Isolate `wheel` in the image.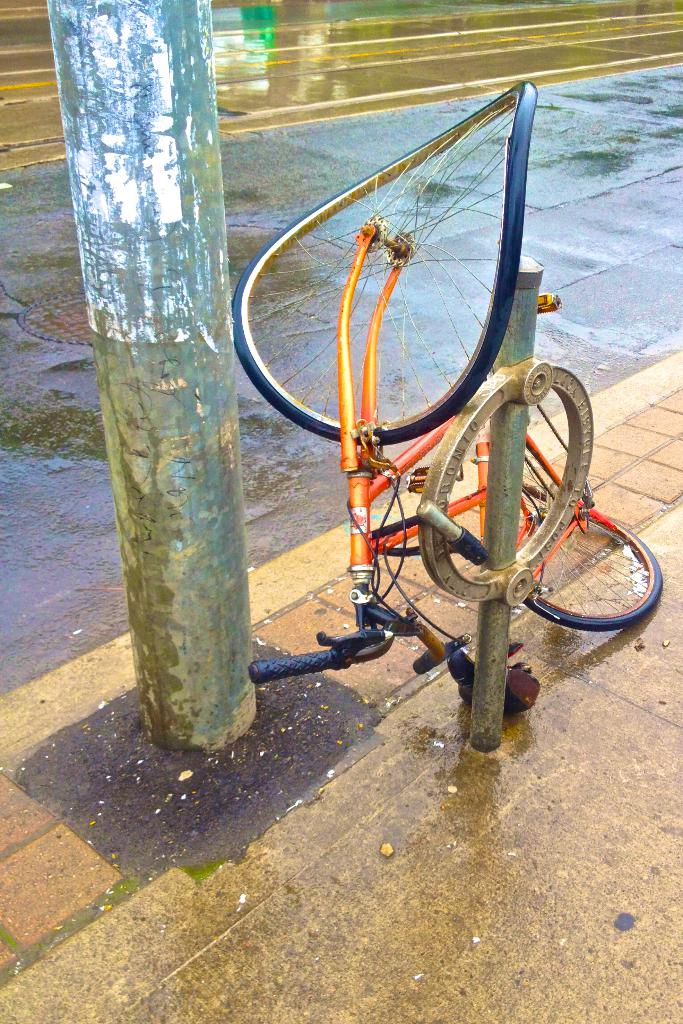
Isolated region: crop(372, 475, 666, 637).
